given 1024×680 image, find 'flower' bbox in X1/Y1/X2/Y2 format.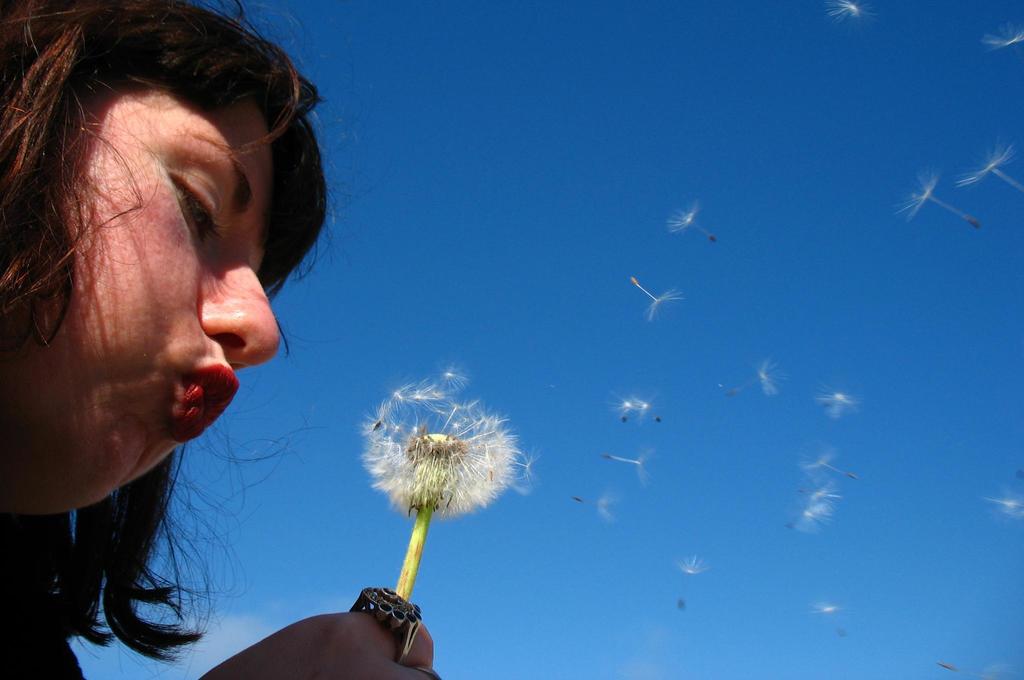
628/277/687/325.
